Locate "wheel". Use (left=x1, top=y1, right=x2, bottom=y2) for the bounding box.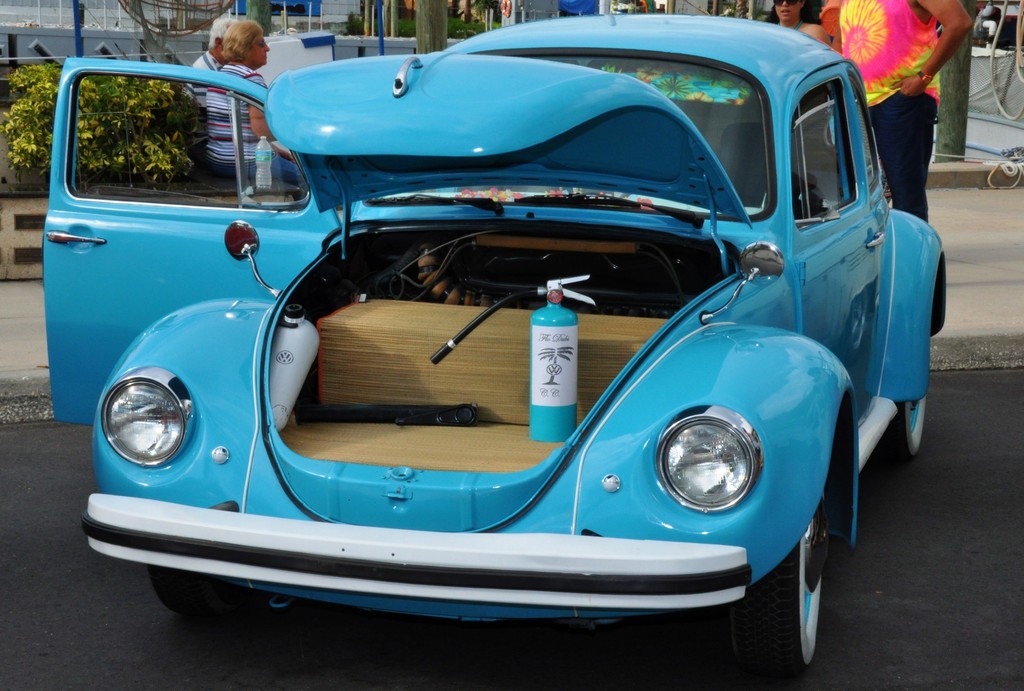
(left=879, top=392, right=926, bottom=466).
